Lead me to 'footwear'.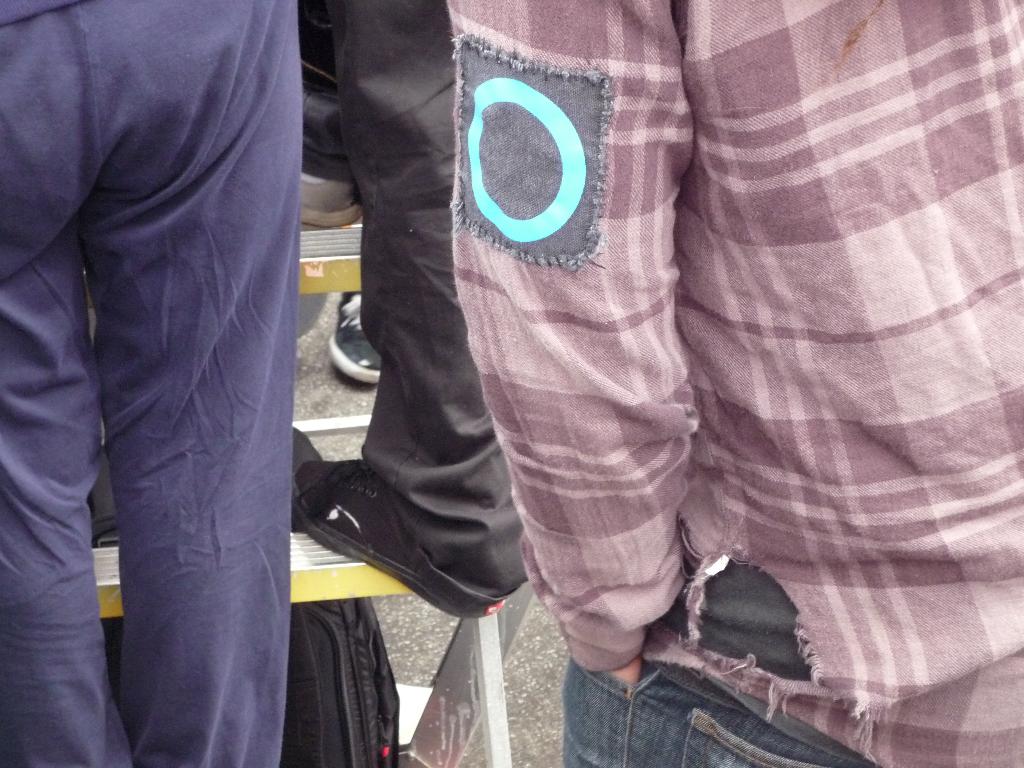
Lead to x1=288, y1=433, x2=536, y2=615.
